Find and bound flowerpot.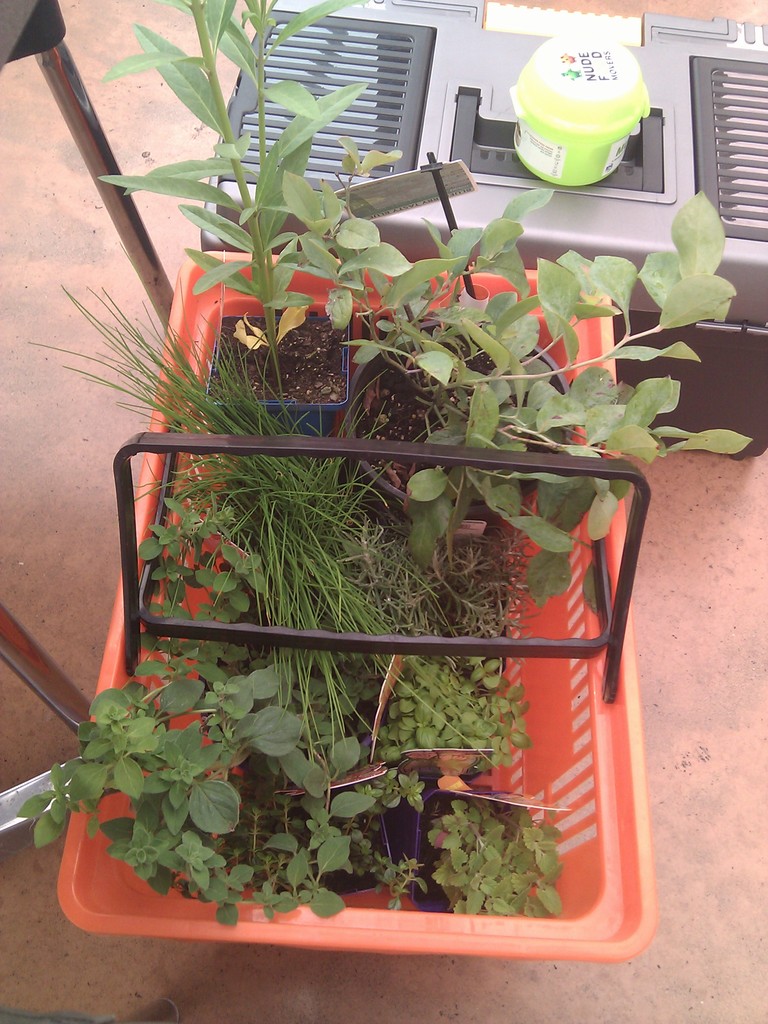
Bound: 51/244/656/953.
